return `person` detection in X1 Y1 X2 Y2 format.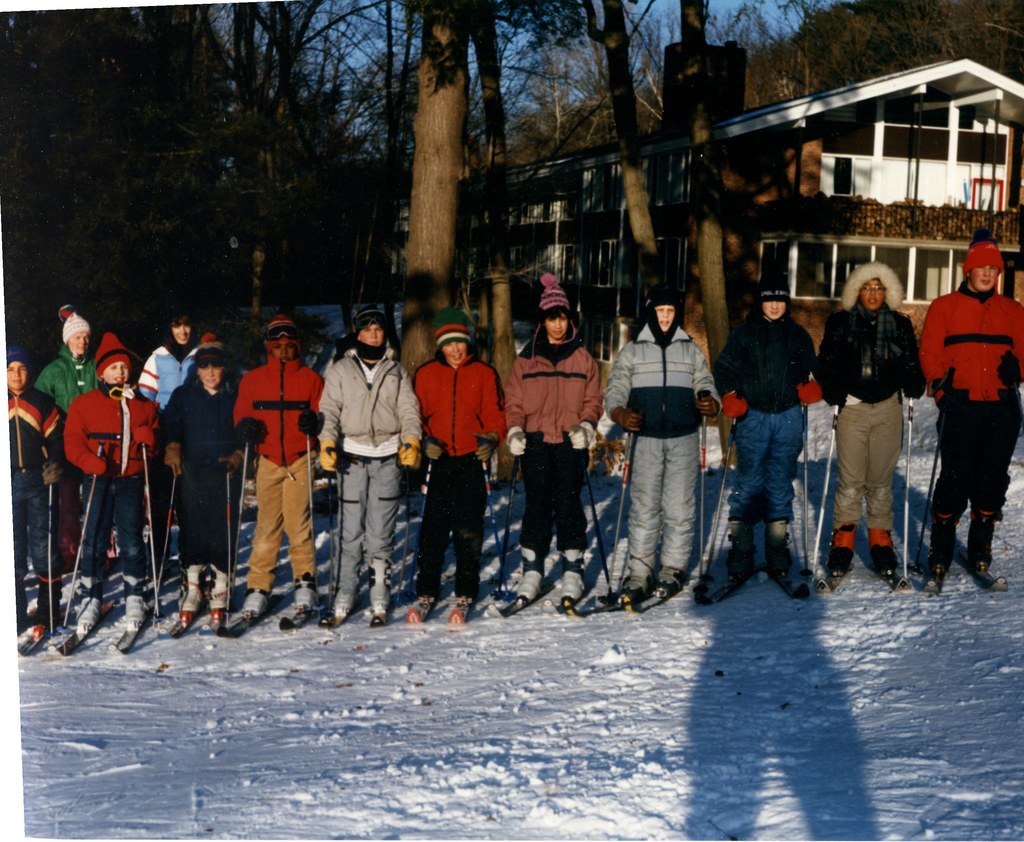
220 316 303 619.
